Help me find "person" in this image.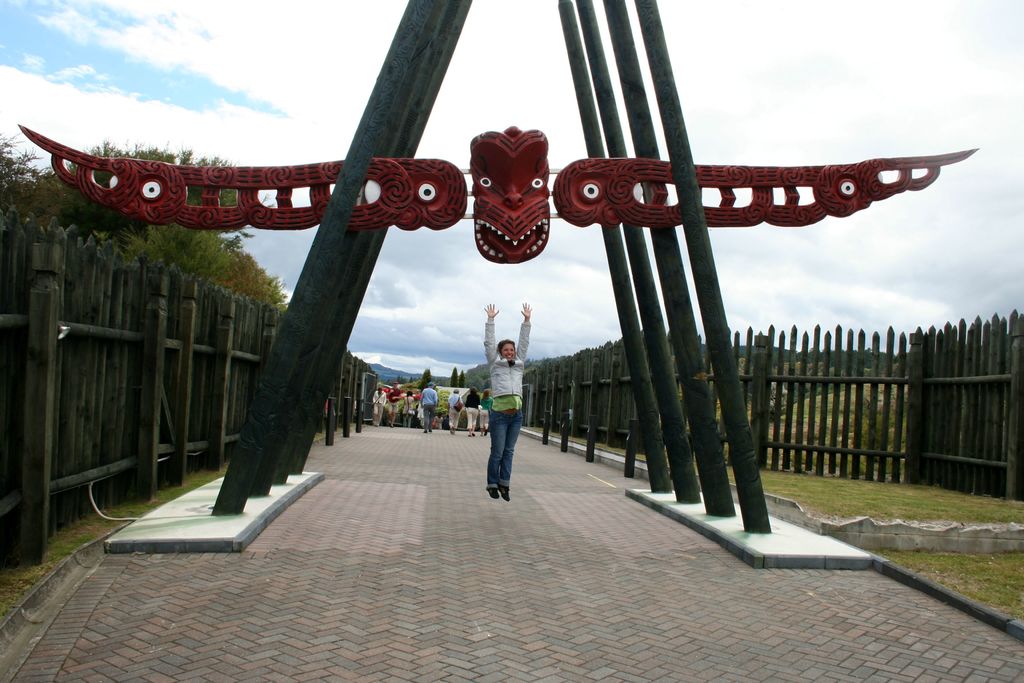
Found it: [404,390,412,422].
